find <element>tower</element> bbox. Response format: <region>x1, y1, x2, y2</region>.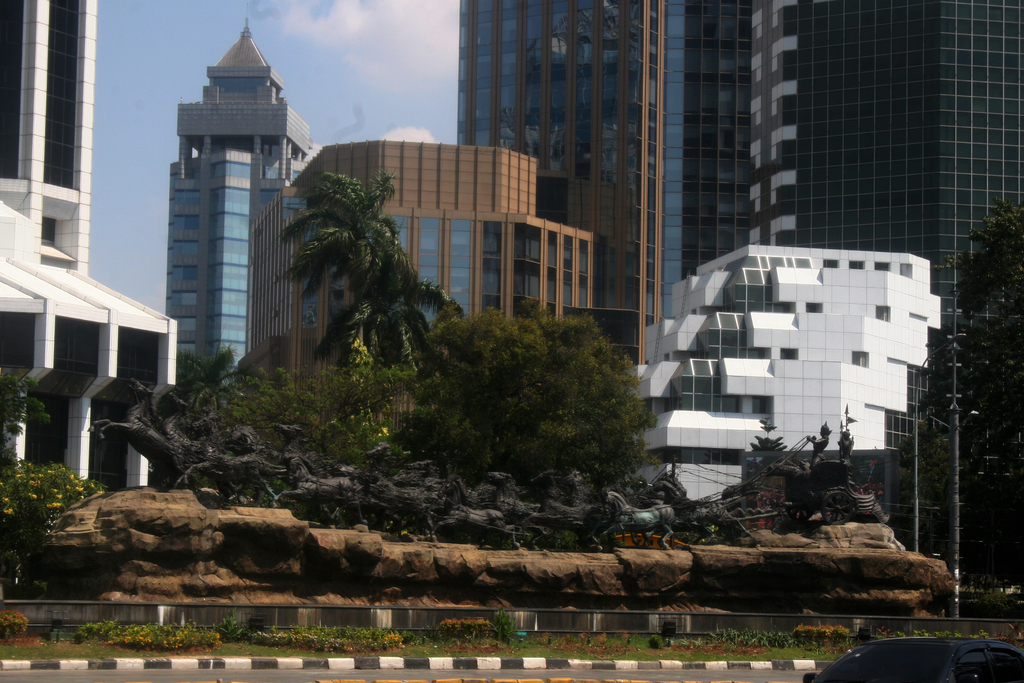
<region>756, 0, 1023, 346</region>.
